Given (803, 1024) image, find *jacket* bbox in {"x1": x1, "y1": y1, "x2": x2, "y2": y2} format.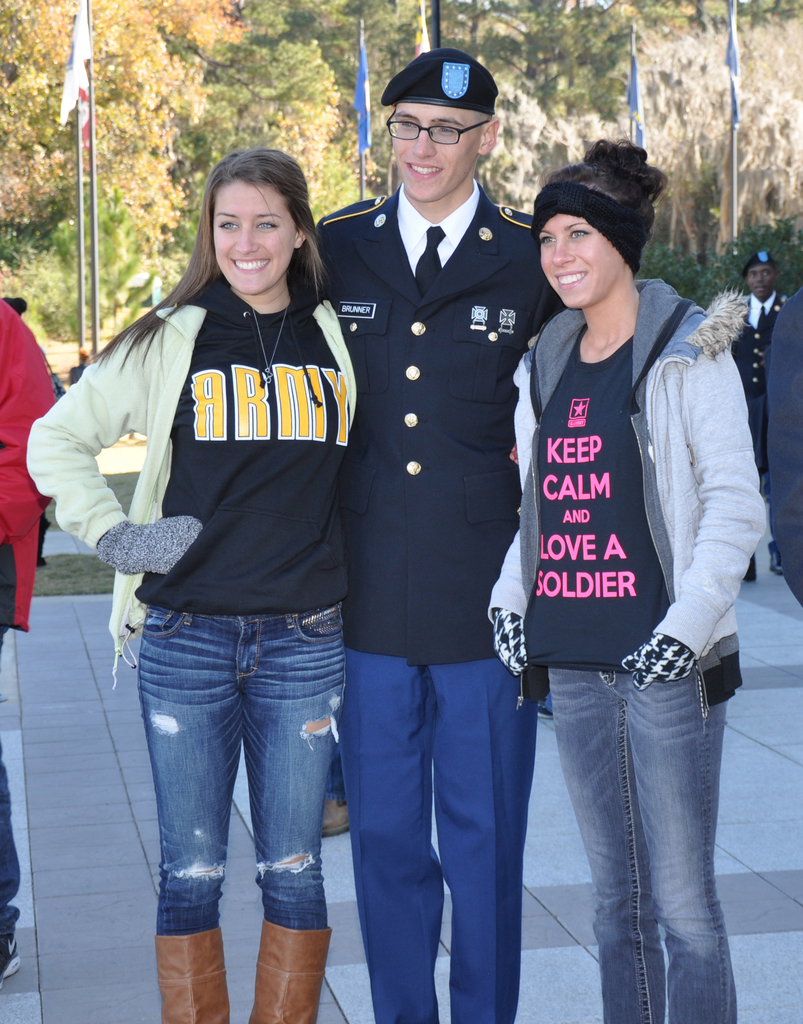
{"x1": 484, "y1": 202, "x2": 761, "y2": 749}.
